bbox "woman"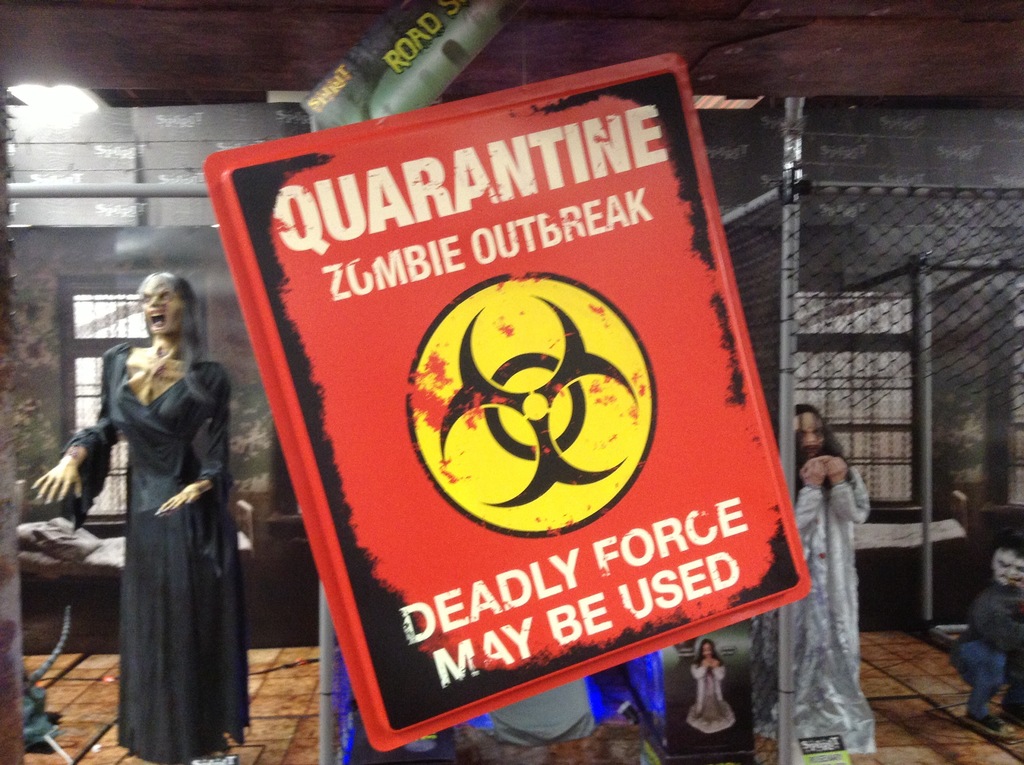
72:266:236:750
